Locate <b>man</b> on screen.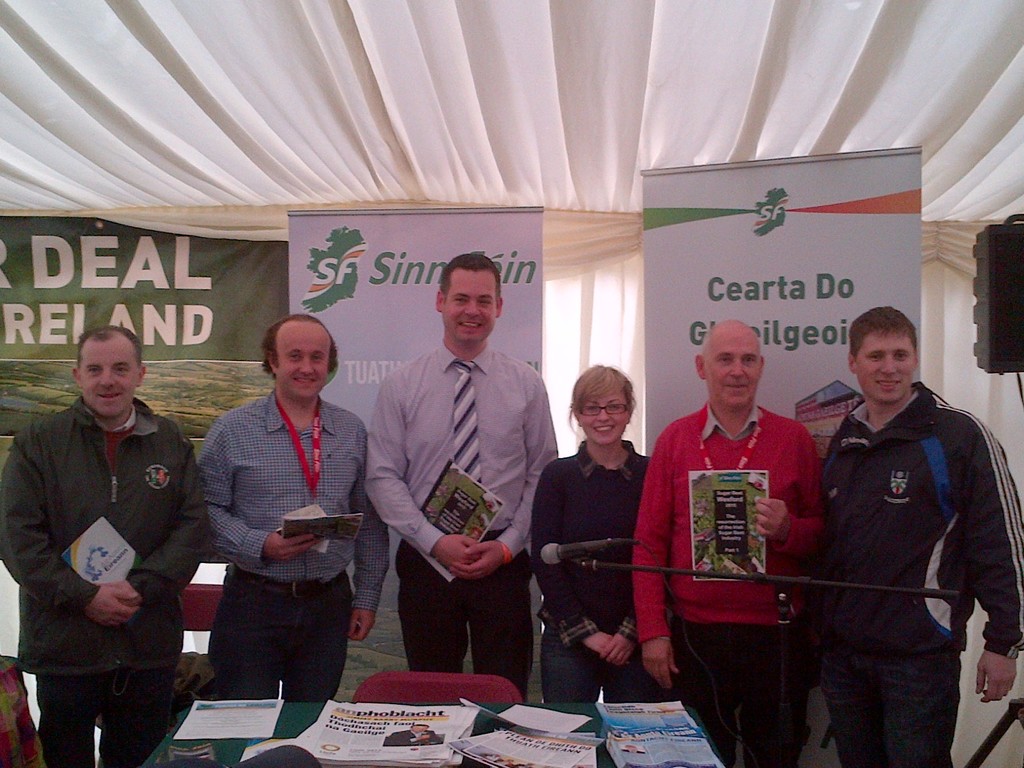
On screen at <region>8, 307, 212, 758</region>.
